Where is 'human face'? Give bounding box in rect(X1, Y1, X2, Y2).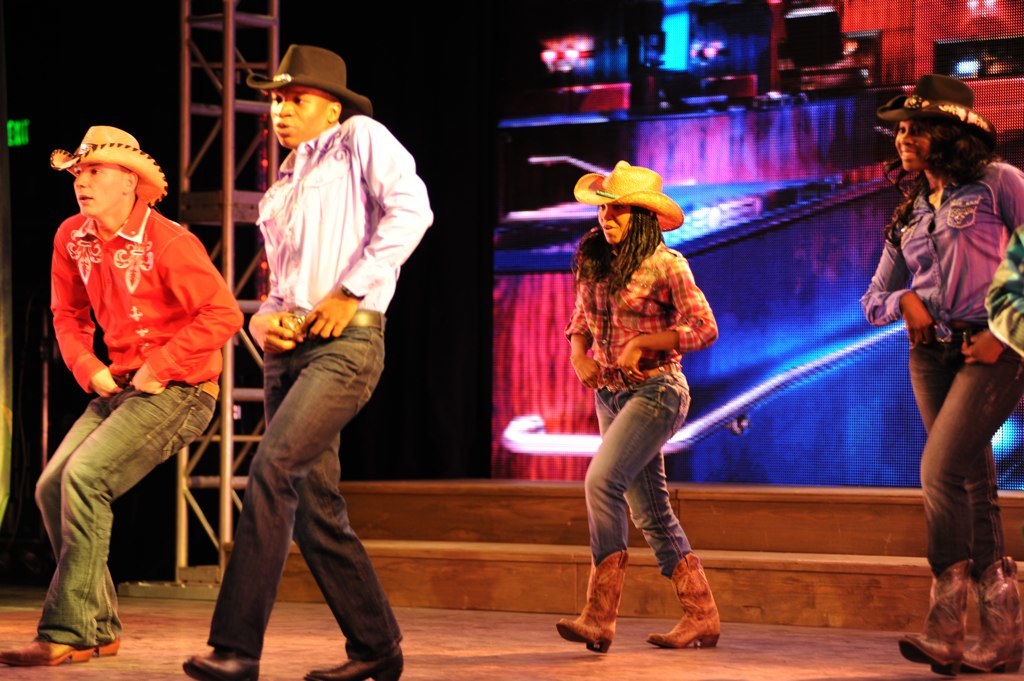
rect(892, 122, 934, 172).
